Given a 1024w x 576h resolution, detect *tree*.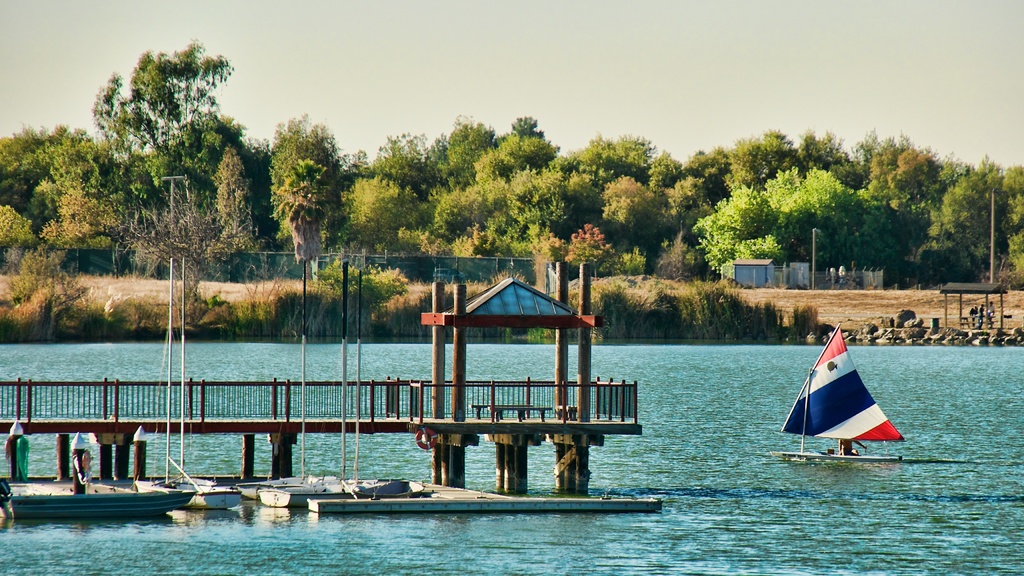
428 106 496 192.
